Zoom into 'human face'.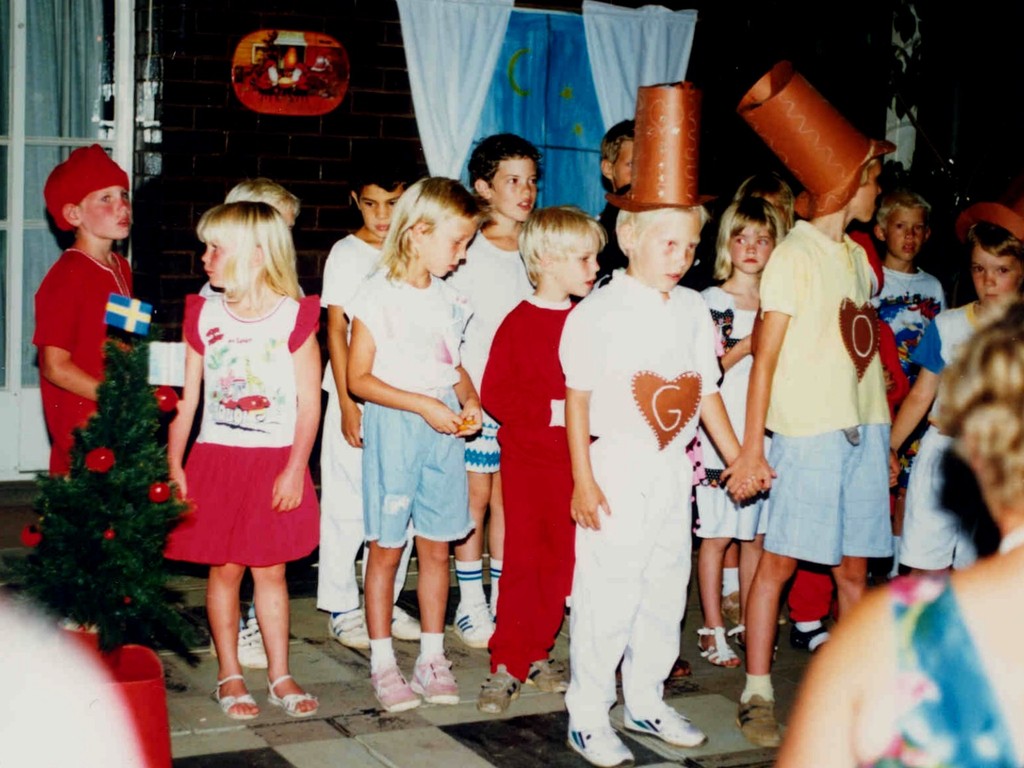
Zoom target: bbox(359, 187, 407, 241).
